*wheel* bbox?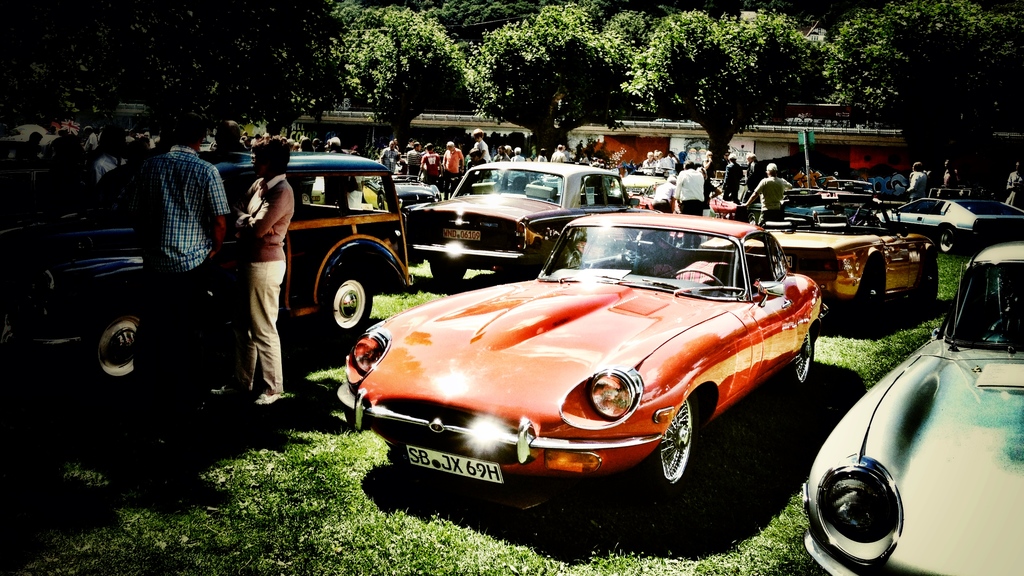
l=310, t=249, r=371, b=338
